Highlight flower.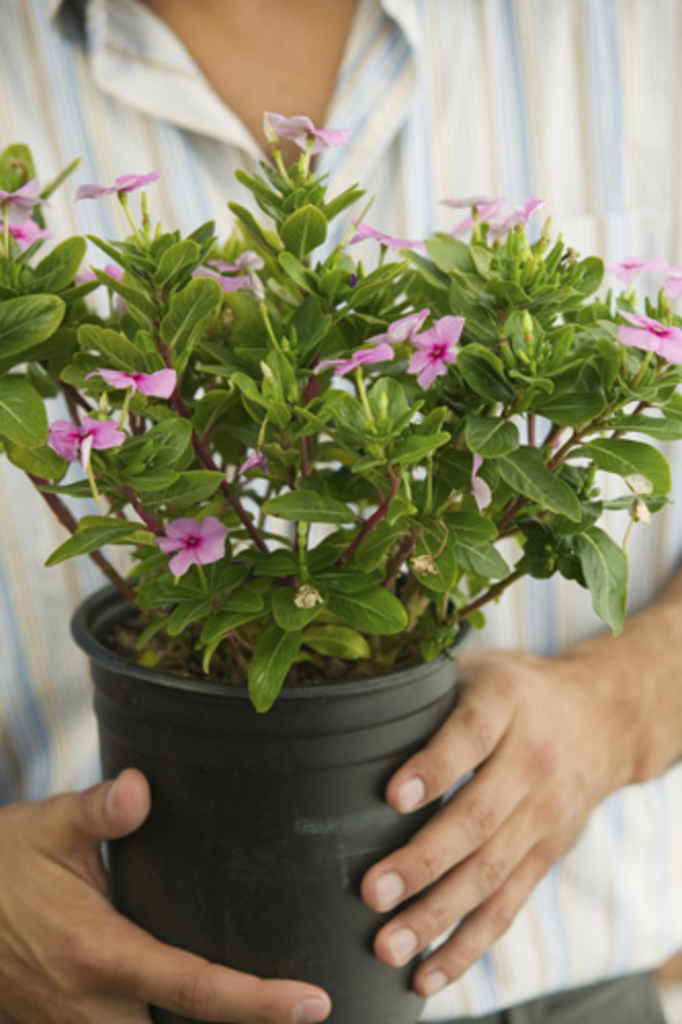
Highlighted region: [left=78, top=262, right=123, bottom=291].
